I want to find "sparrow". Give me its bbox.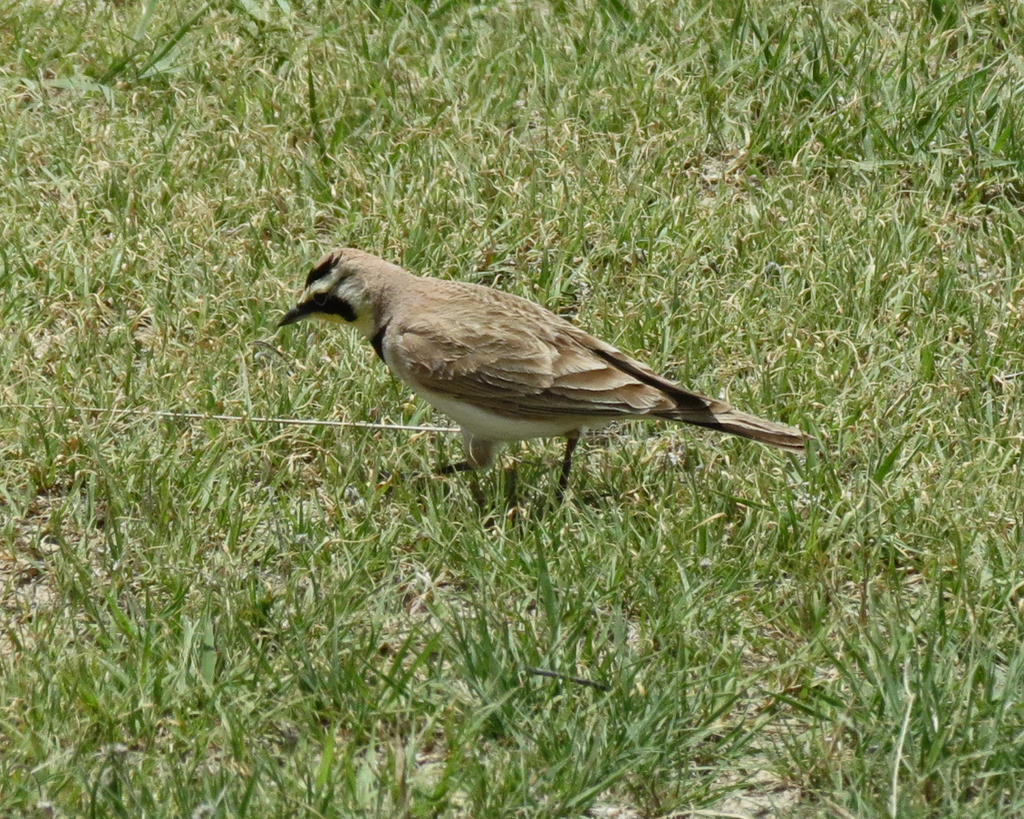
280 247 815 471.
